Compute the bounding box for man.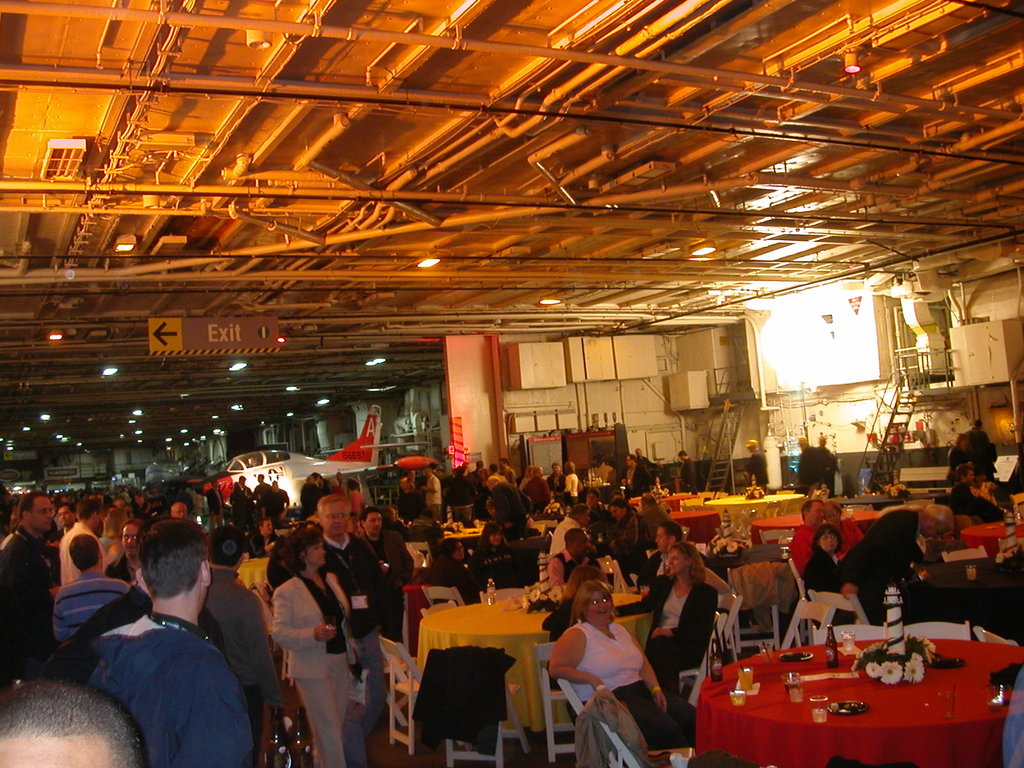
rect(831, 500, 950, 627).
